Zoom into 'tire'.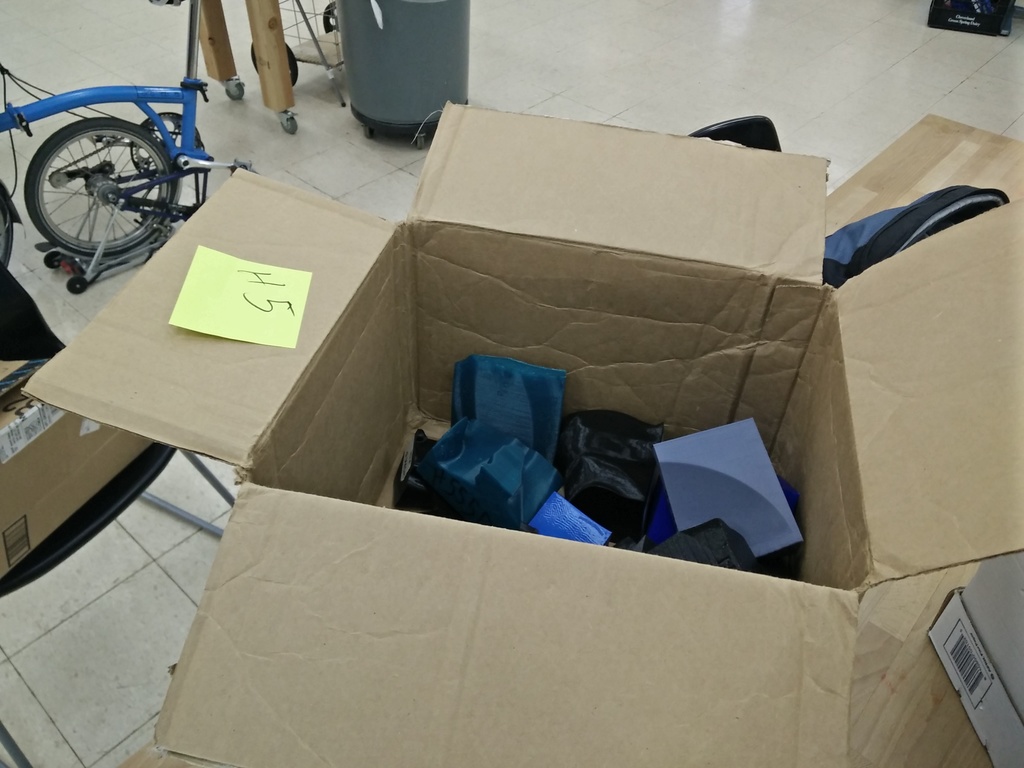
Zoom target: pyautogui.locateOnScreen(324, 0, 344, 33).
